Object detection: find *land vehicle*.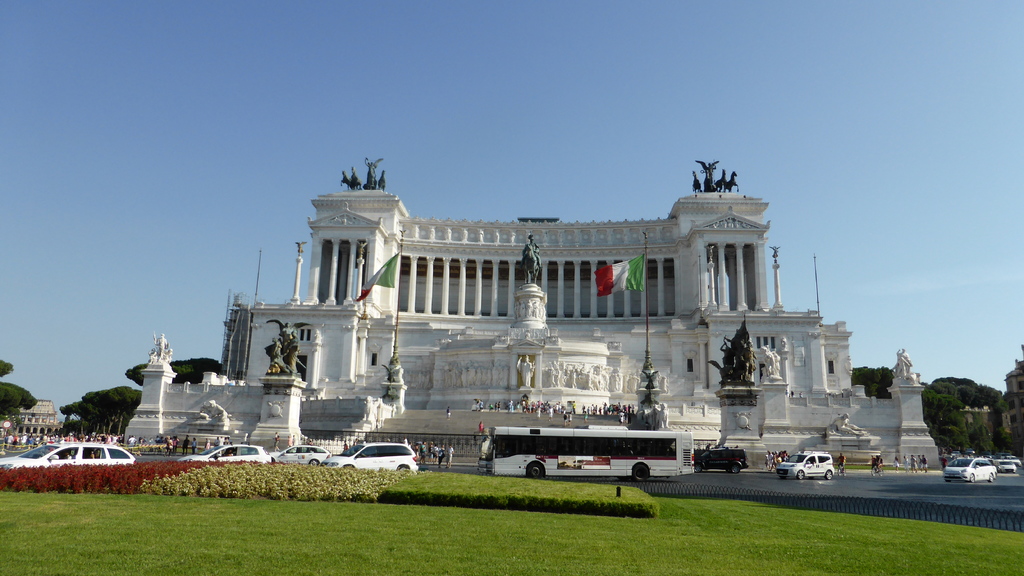
<bbox>179, 440, 268, 461</bbox>.
